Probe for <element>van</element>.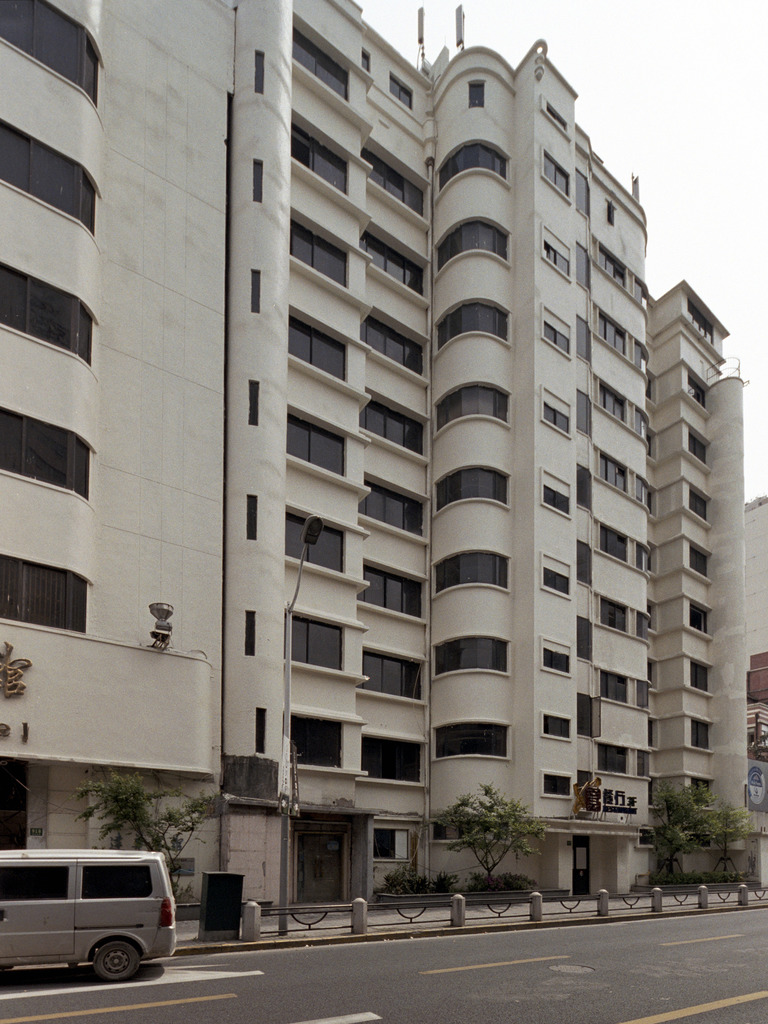
Probe result: <box>0,848,177,984</box>.
